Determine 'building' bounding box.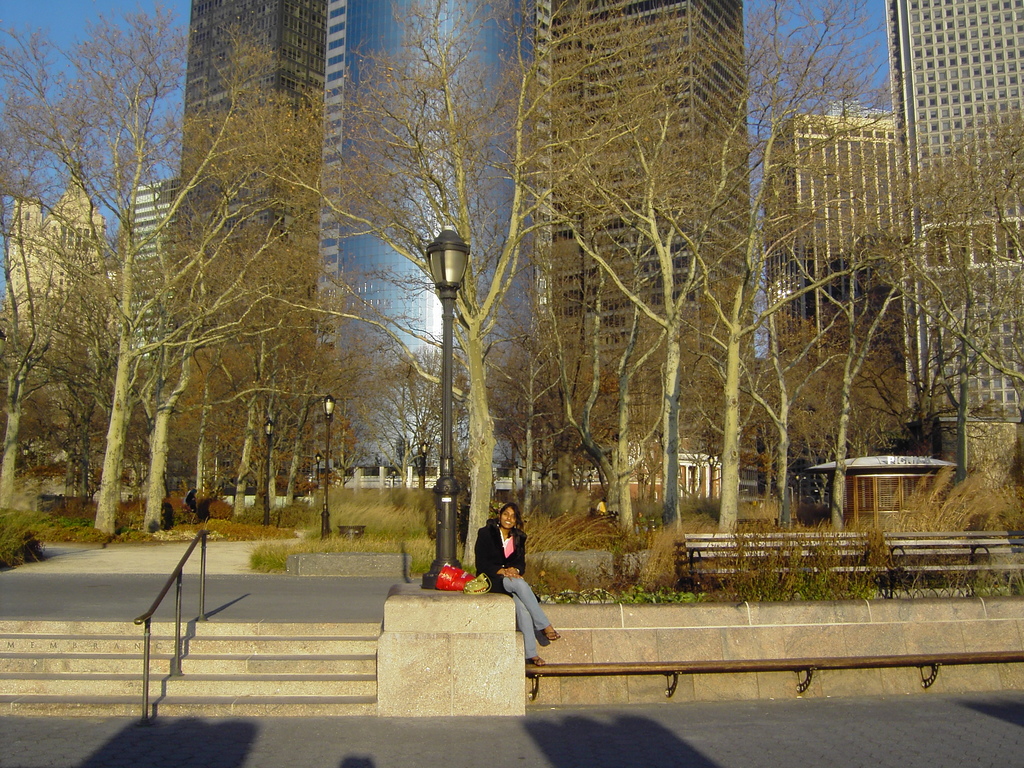
Determined: [518,0,766,500].
